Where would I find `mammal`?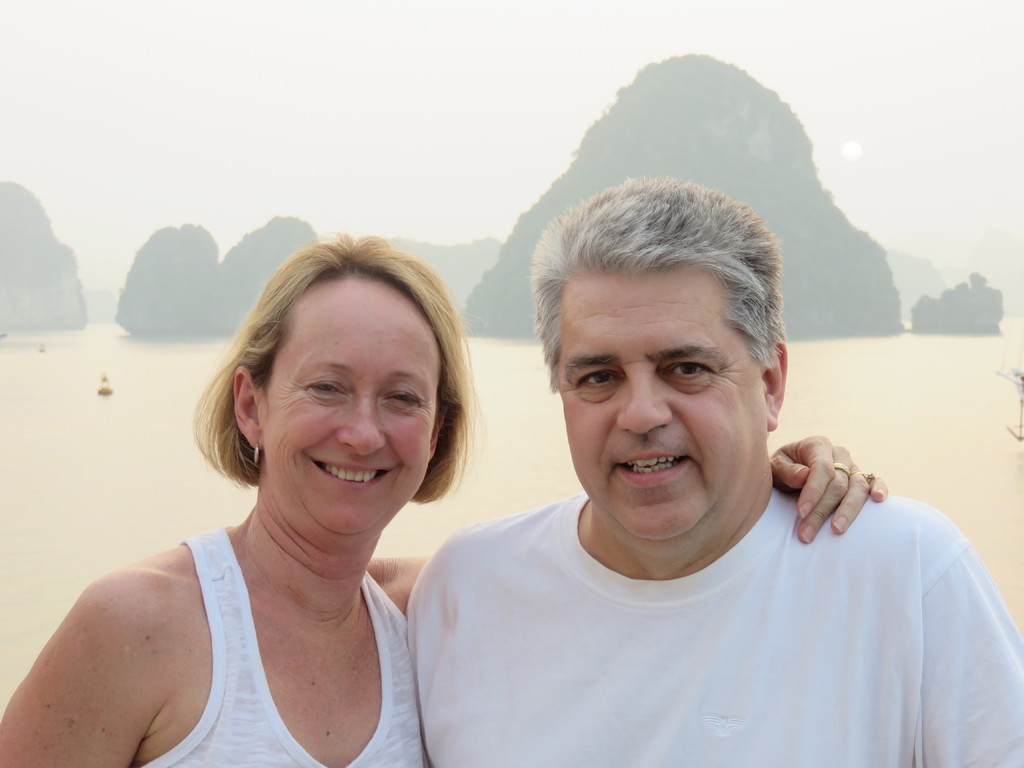
At BBox(21, 225, 488, 748).
